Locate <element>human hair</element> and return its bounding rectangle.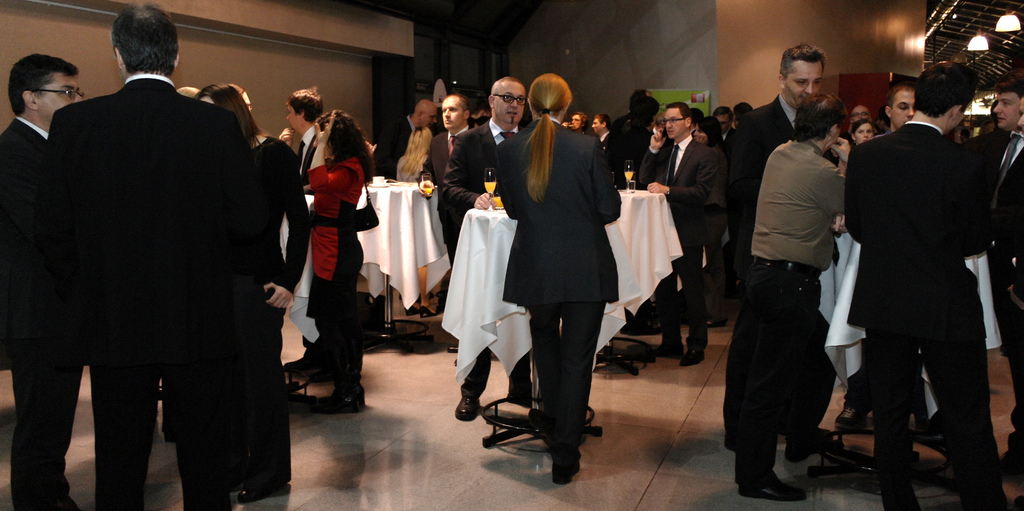
detection(594, 115, 609, 125).
